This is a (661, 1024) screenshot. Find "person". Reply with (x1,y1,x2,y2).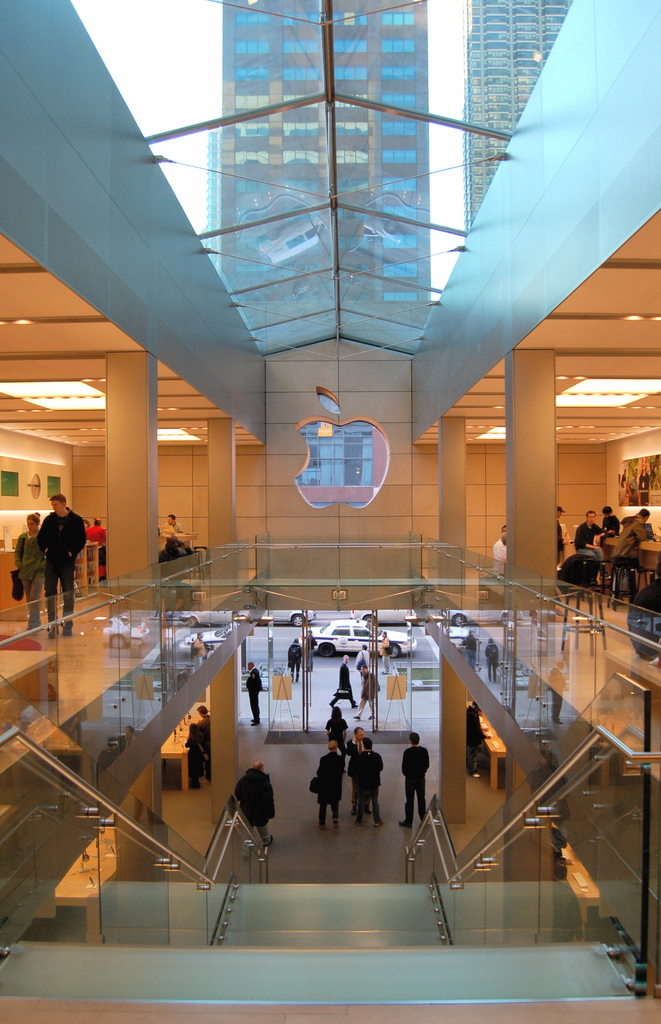
(166,504,187,541).
